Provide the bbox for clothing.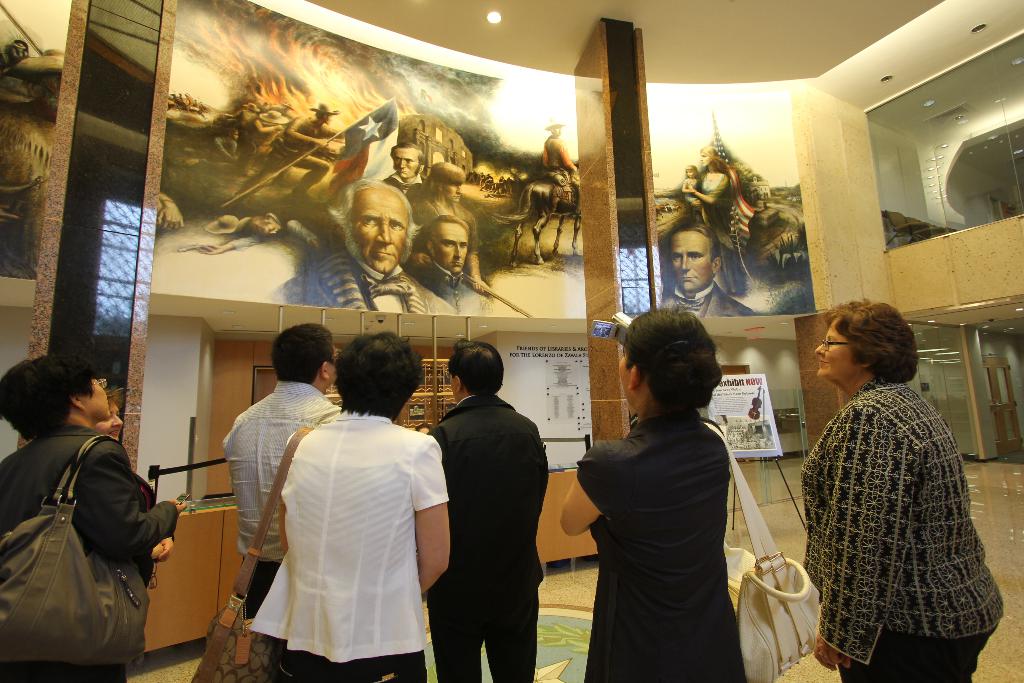
<bbox>255, 247, 474, 317</bbox>.
